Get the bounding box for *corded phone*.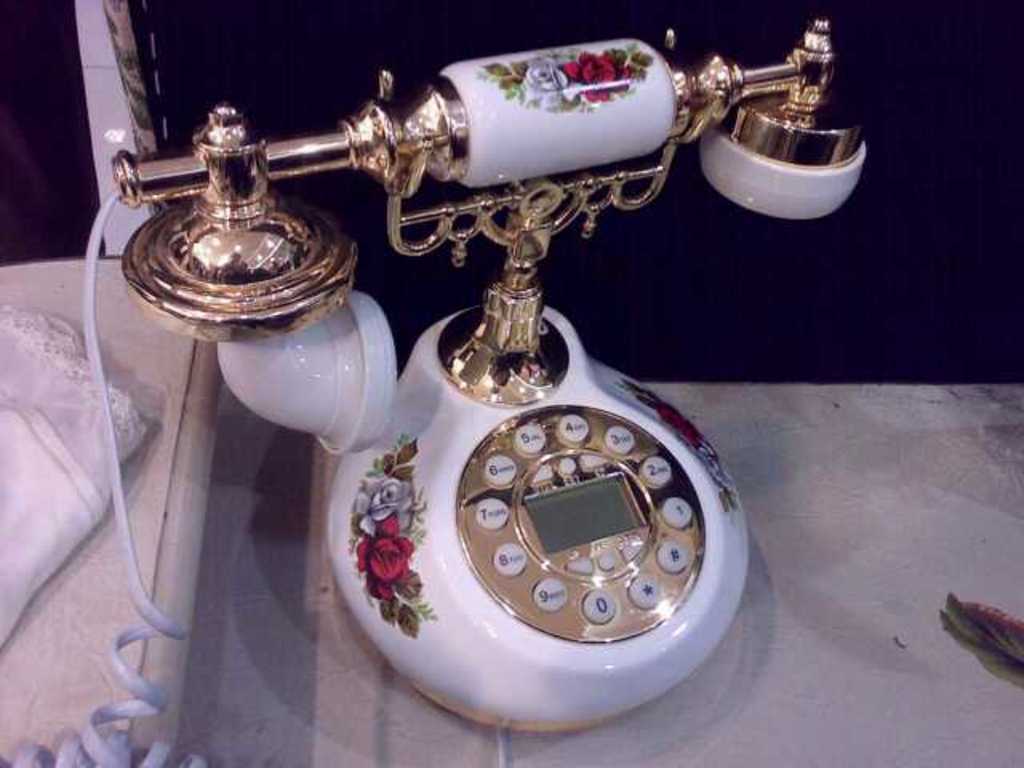
[left=0, top=19, right=866, bottom=766].
